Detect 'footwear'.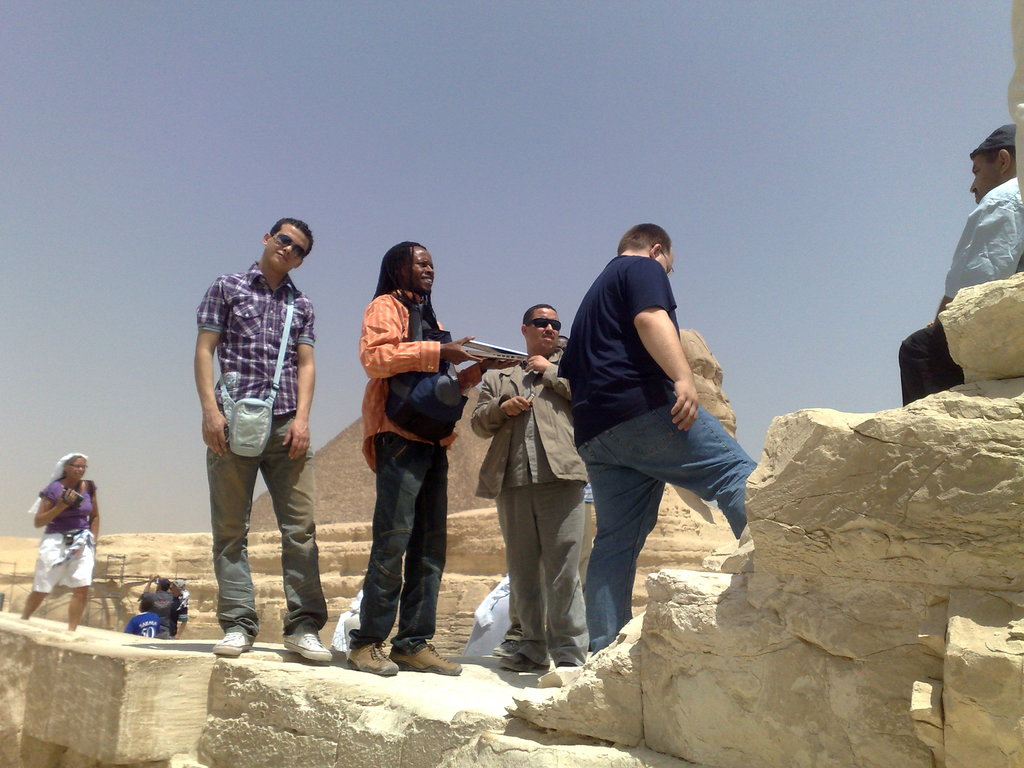
Detected at pyautogui.locateOnScreen(212, 626, 255, 659).
